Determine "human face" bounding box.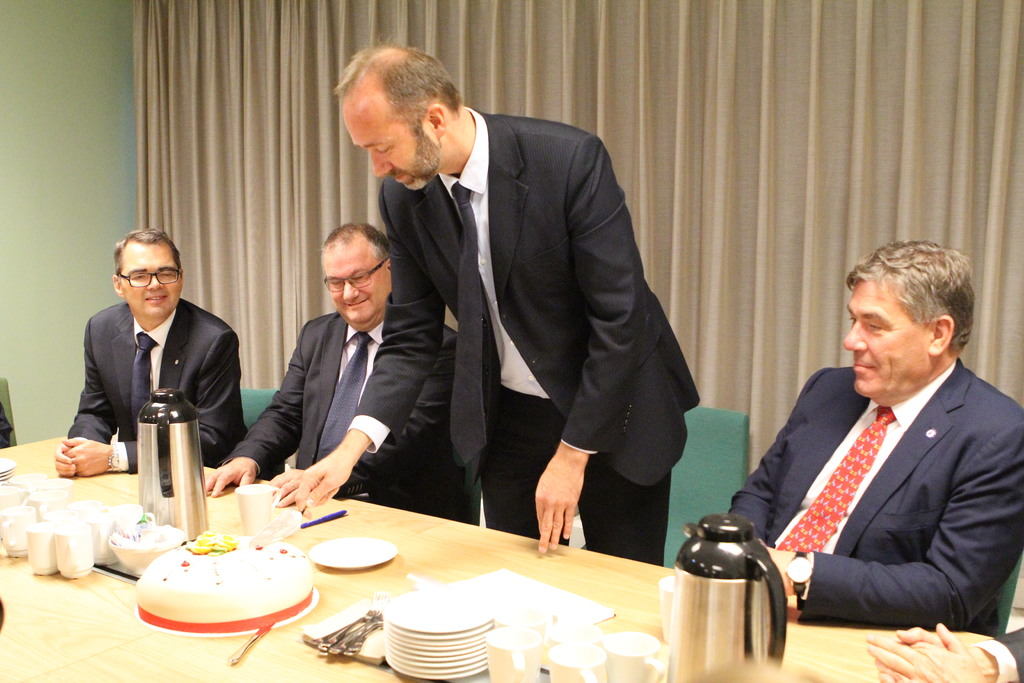
Determined: bbox=(348, 95, 438, 197).
